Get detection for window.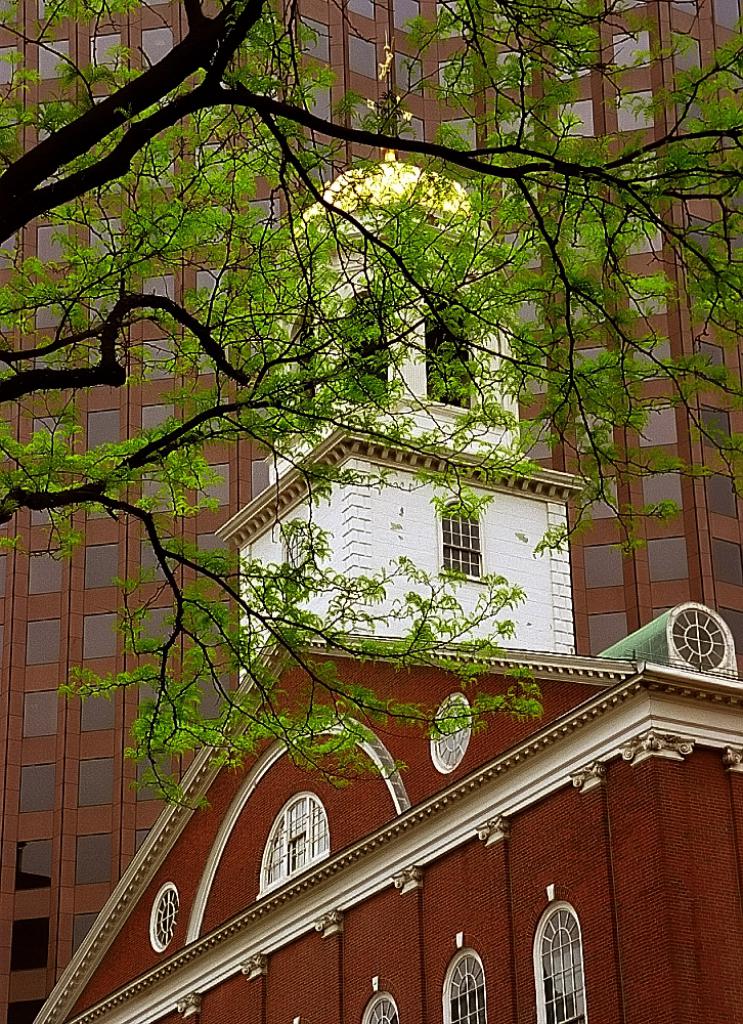
Detection: [x1=90, y1=34, x2=126, y2=76].
